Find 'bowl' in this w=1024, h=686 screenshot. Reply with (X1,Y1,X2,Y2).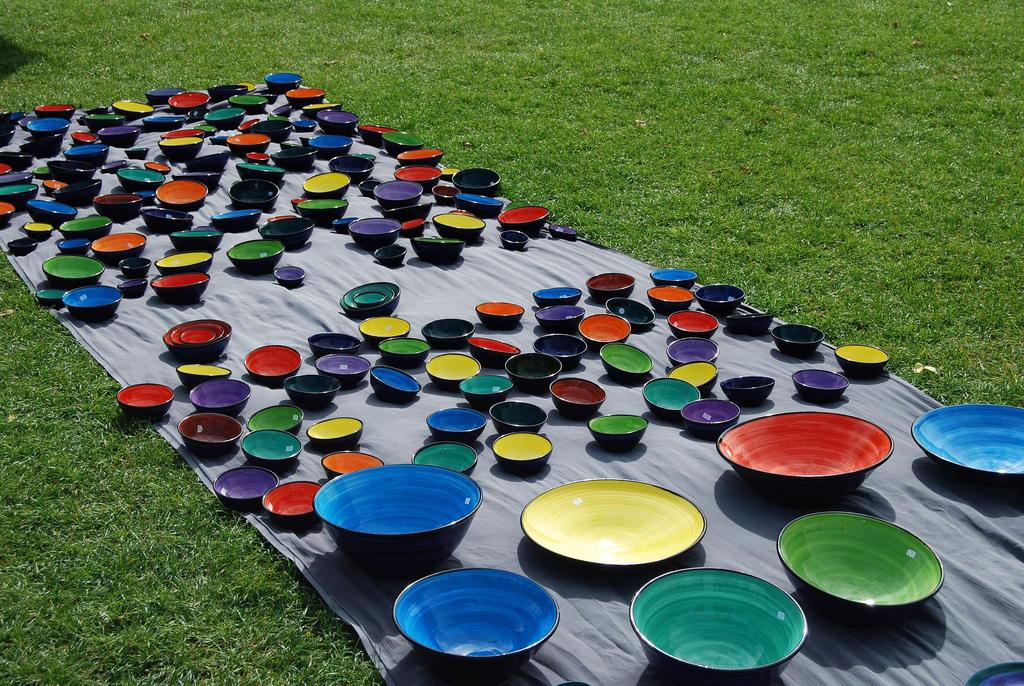
(302,100,342,119).
